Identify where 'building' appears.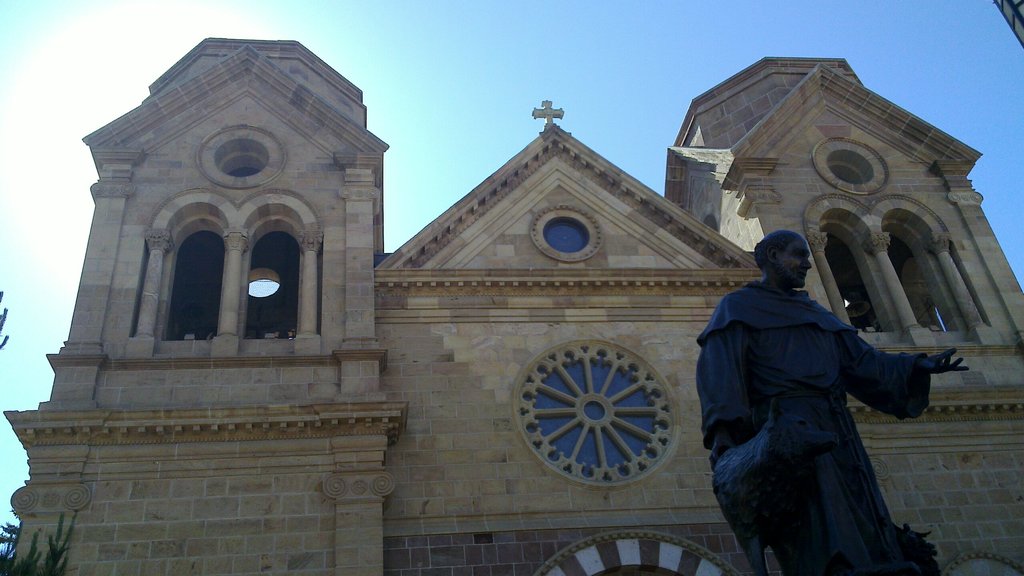
Appears at <bbox>0, 35, 1023, 575</bbox>.
